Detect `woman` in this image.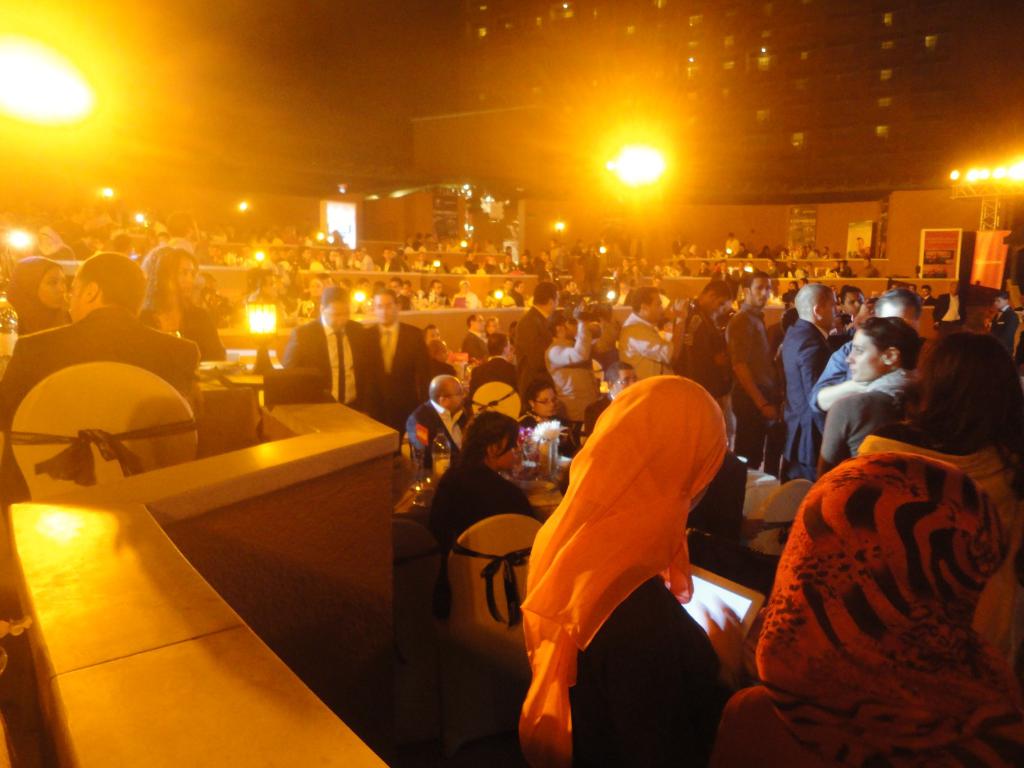
Detection: (x1=516, y1=380, x2=570, y2=452).
